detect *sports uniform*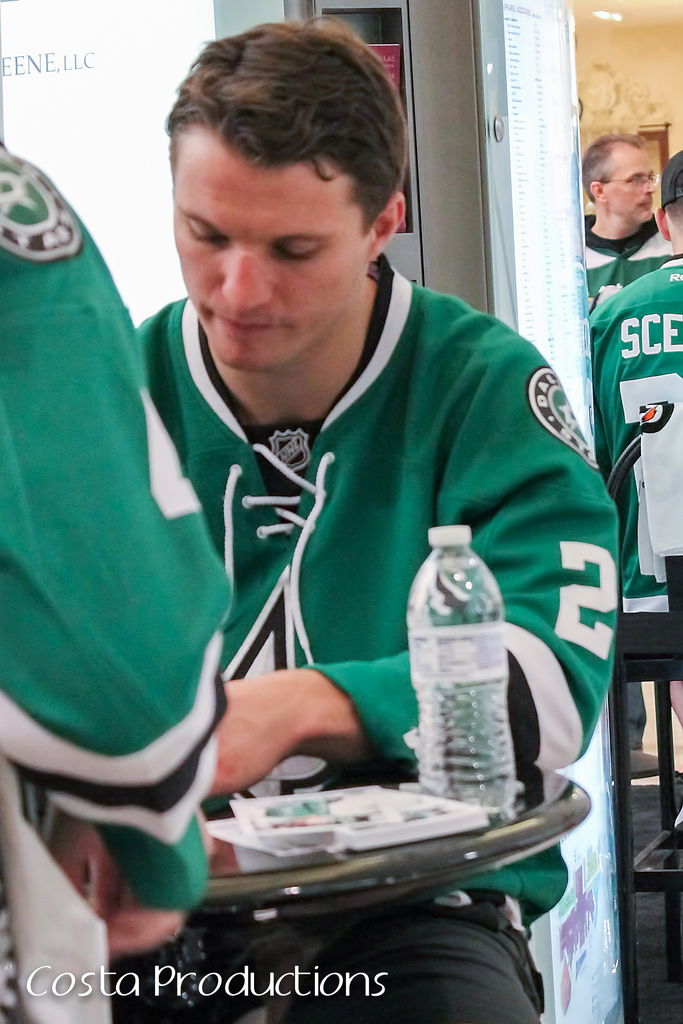
left=589, top=248, right=682, bottom=596
